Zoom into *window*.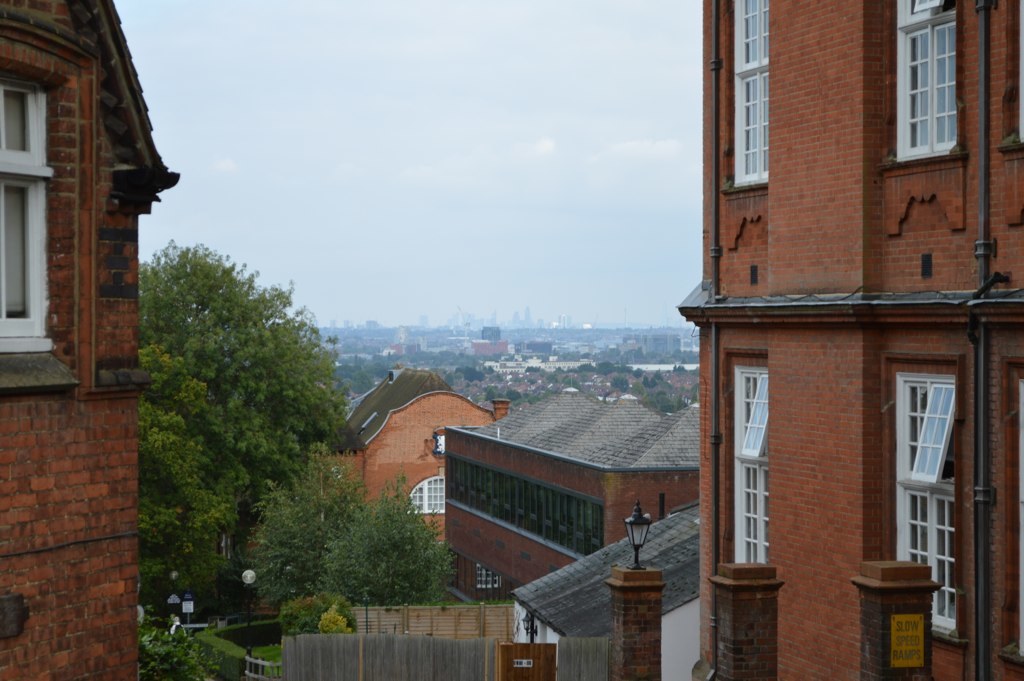
Zoom target: x1=725 y1=368 x2=775 y2=566.
